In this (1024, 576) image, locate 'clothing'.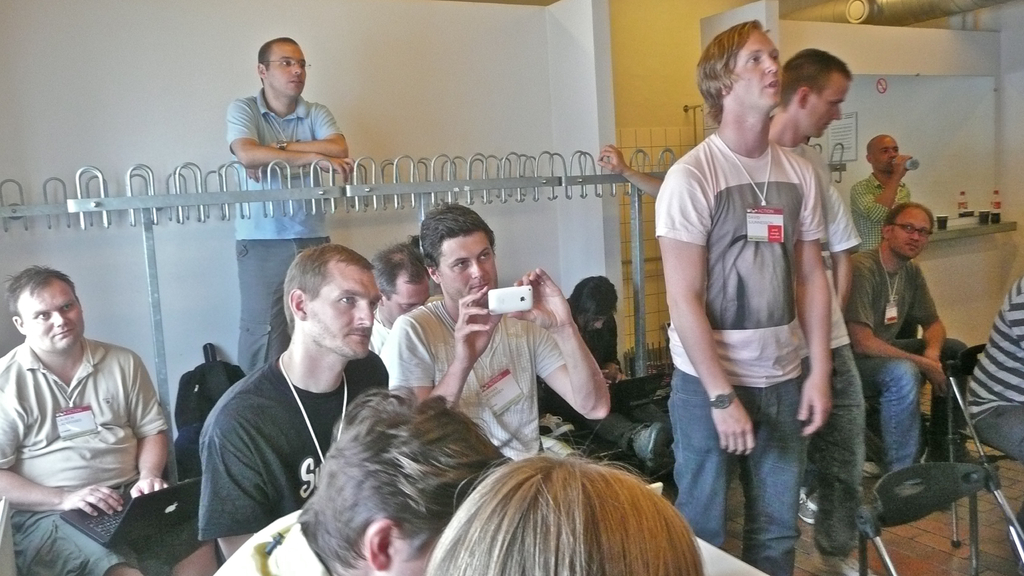
Bounding box: select_region(540, 308, 637, 403).
